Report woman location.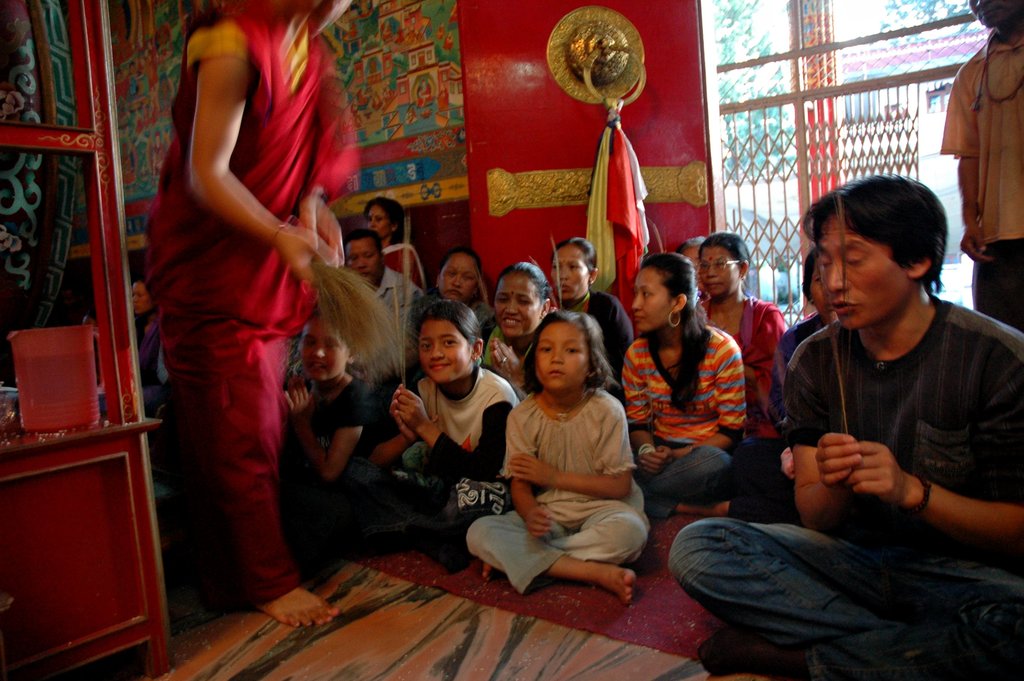
Report: x1=132 y1=0 x2=359 y2=632.
